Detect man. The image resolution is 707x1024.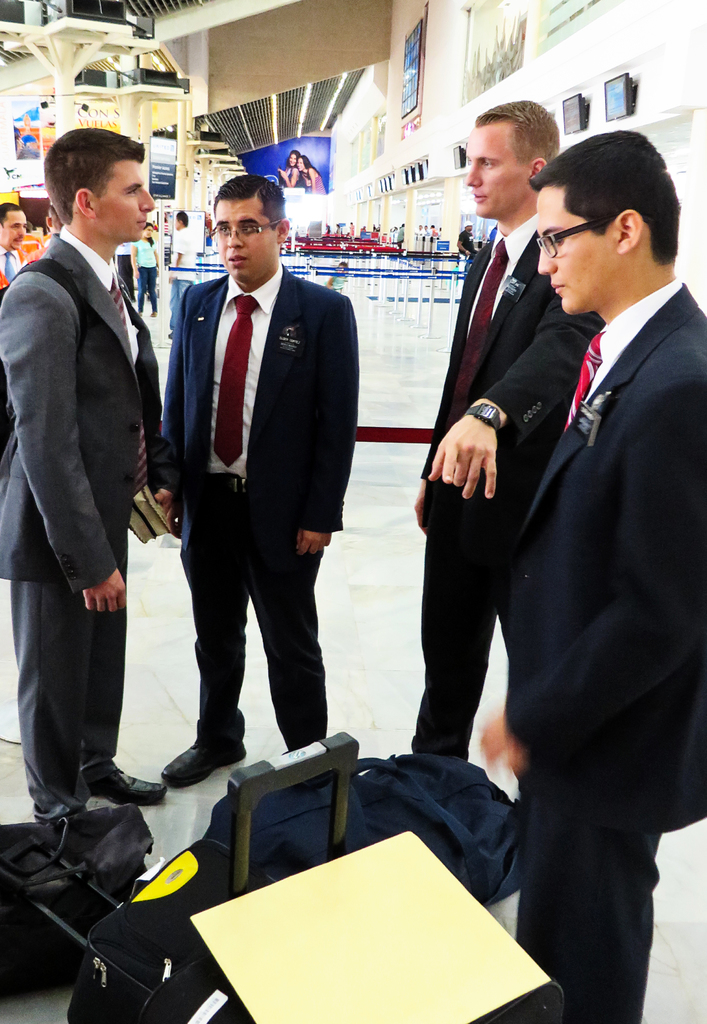
bbox(5, 108, 181, 865).
